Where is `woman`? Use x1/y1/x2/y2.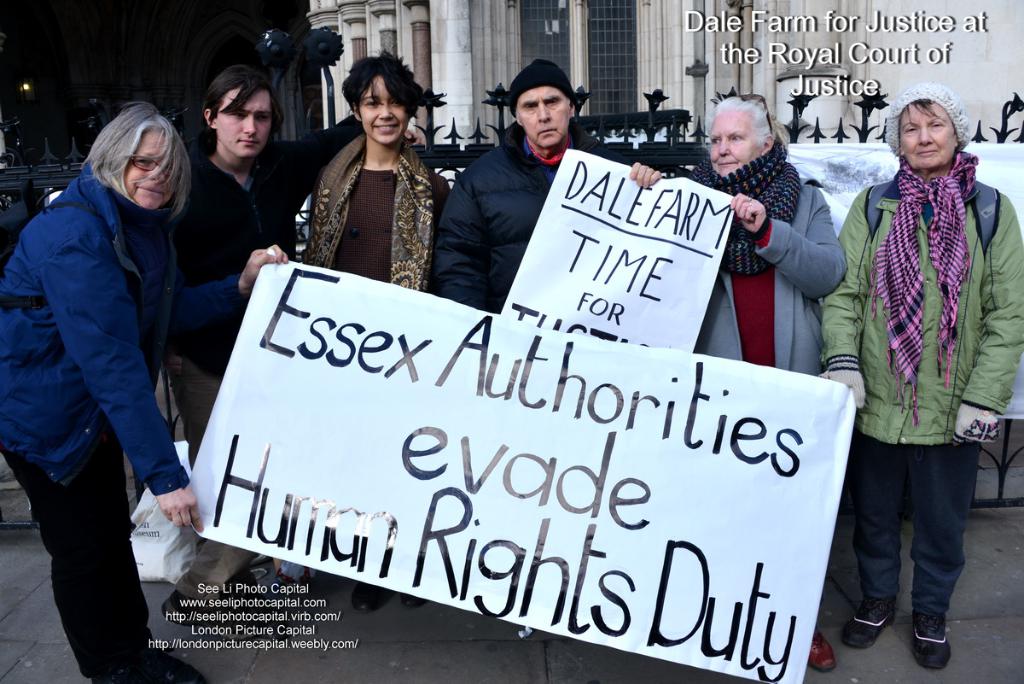
817/82/1023/669.
